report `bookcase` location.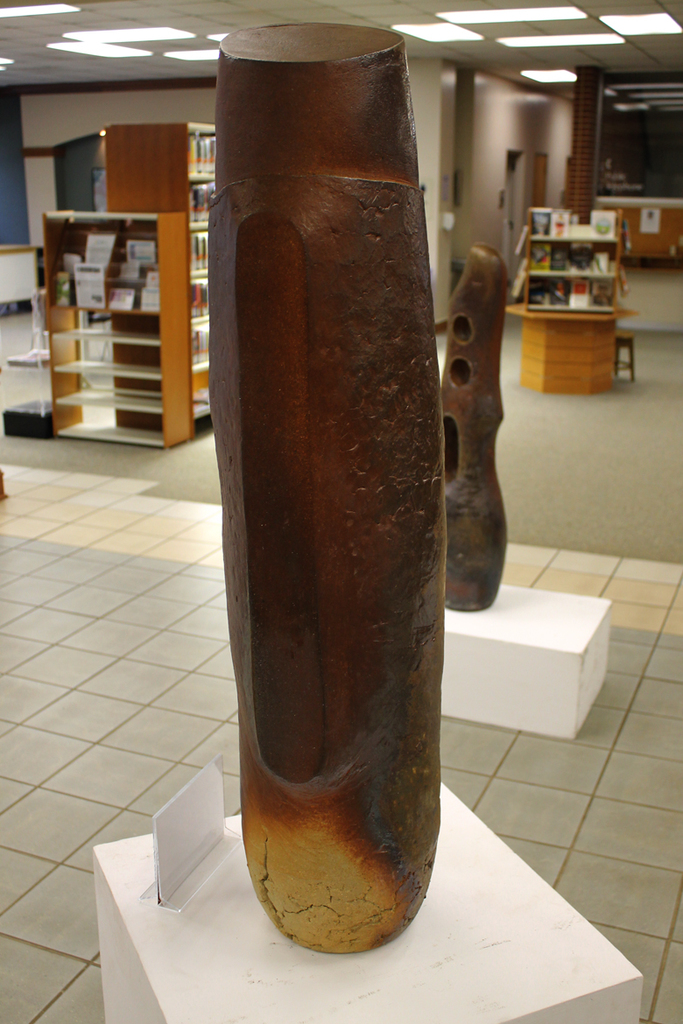
Report: [101,119,222,437].
